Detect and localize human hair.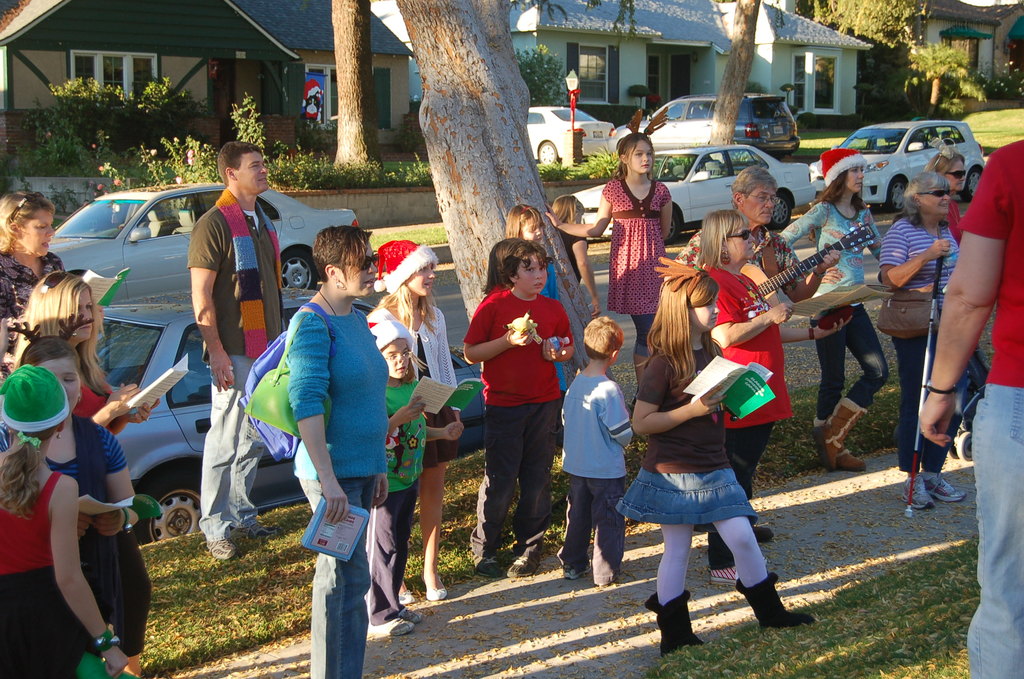
Localized at 480/237/520/293.
